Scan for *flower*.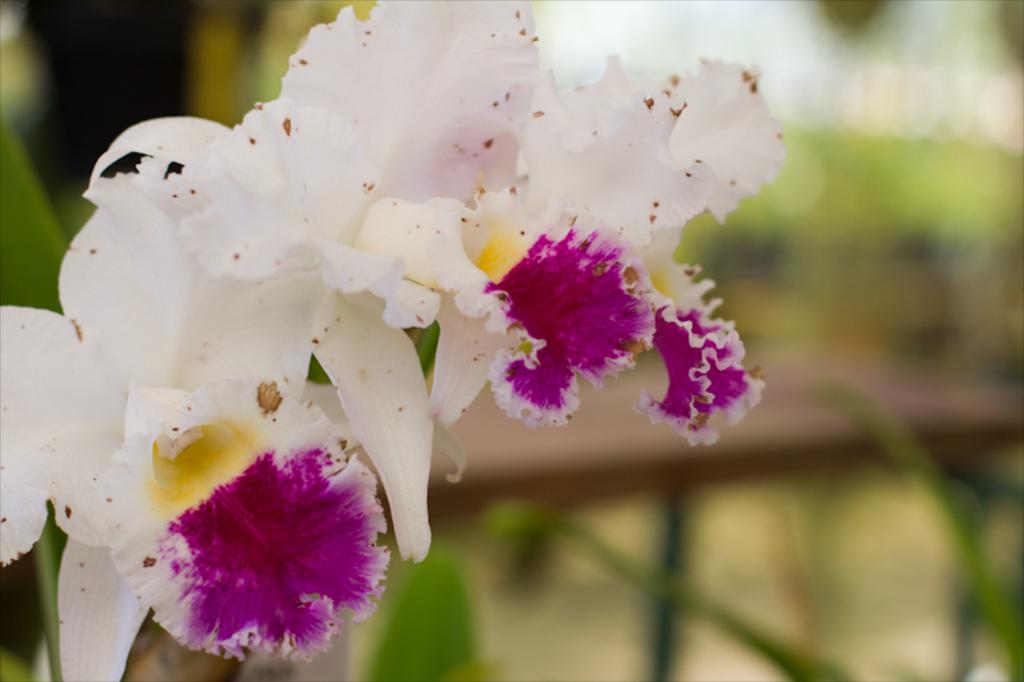
Scan result: [x1=1, y1=166, x2=392, y2=681].
